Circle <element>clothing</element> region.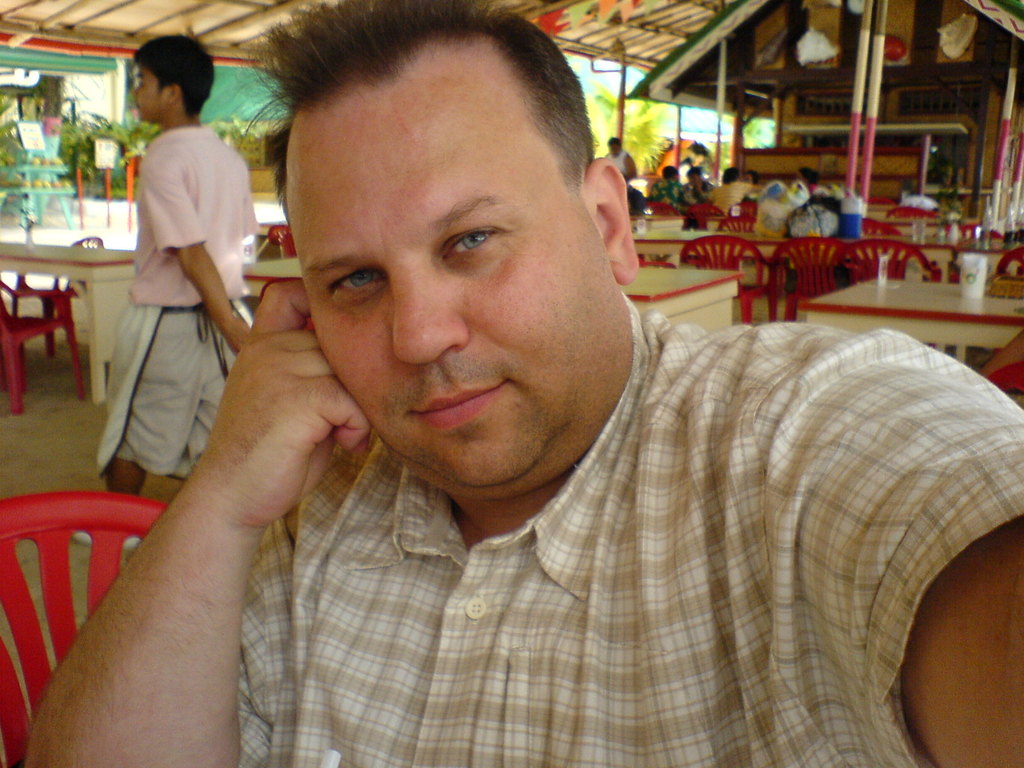
Region: {"x1": 646, "y1": 181, "x2": 680, "y2": 209}.
